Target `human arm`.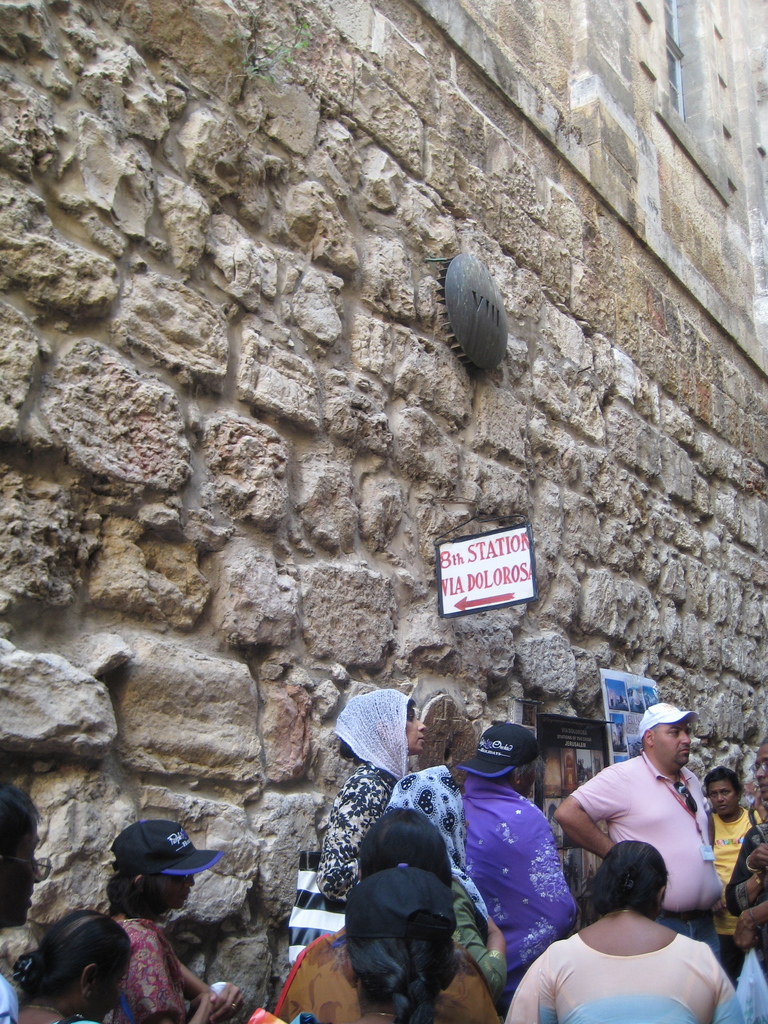
Target region: 550:769:611:856.
